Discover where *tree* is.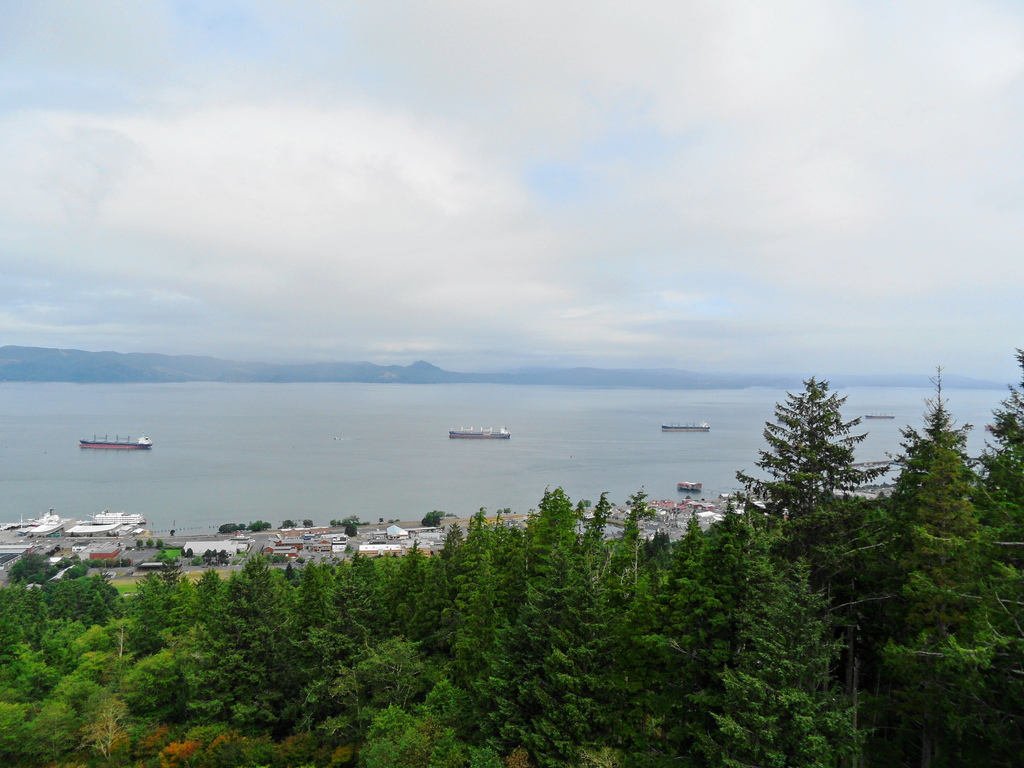
Discovered at <region>888, 394, 1006, 767</region>.
